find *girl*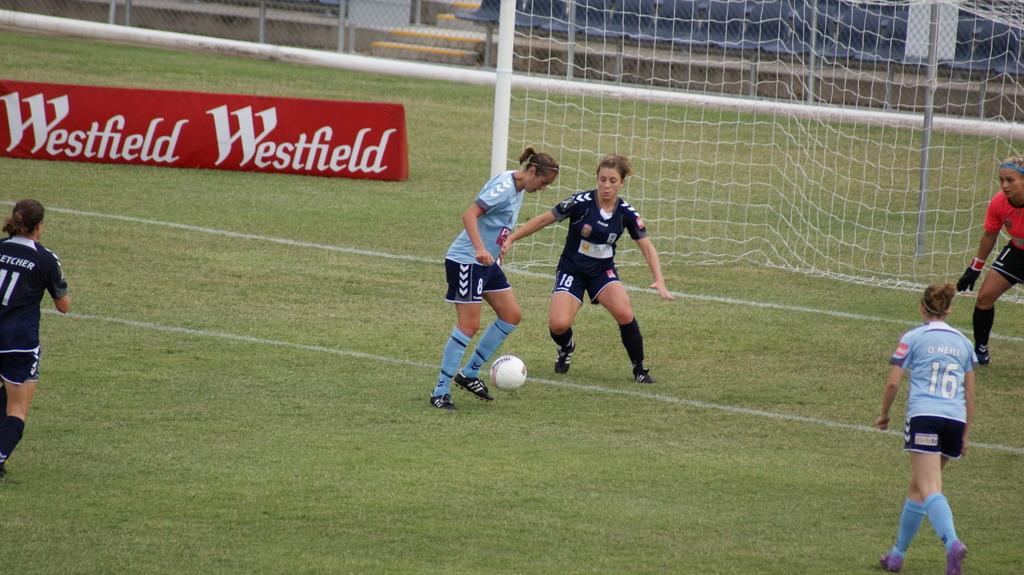
(left=874, top=285, right=975, bottom=570)
